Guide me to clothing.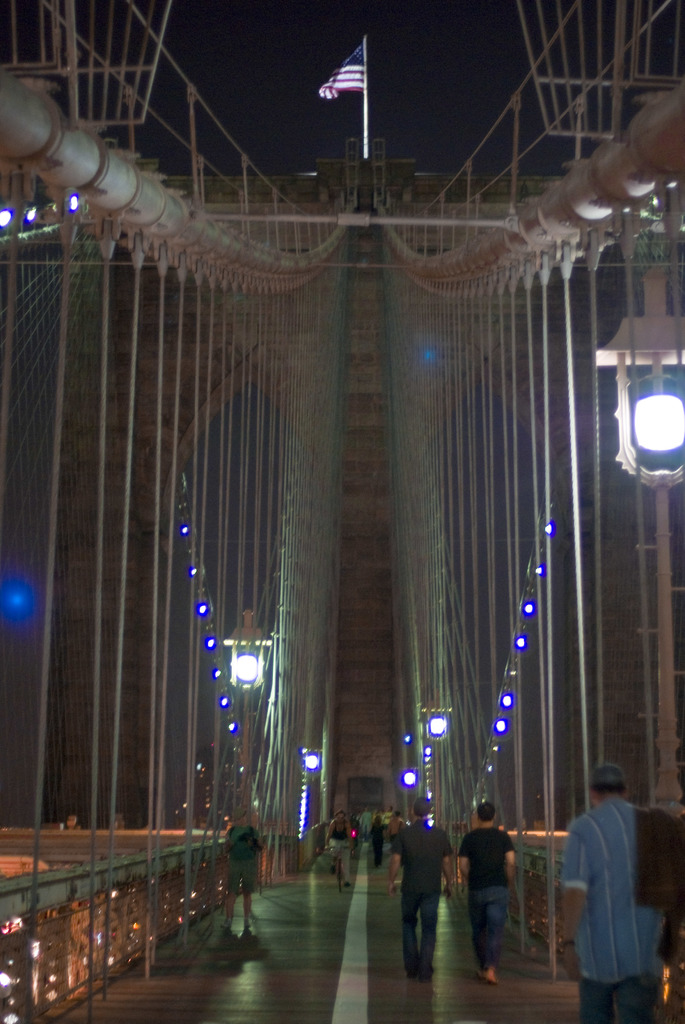
Guidance: (360,809,370,836).
